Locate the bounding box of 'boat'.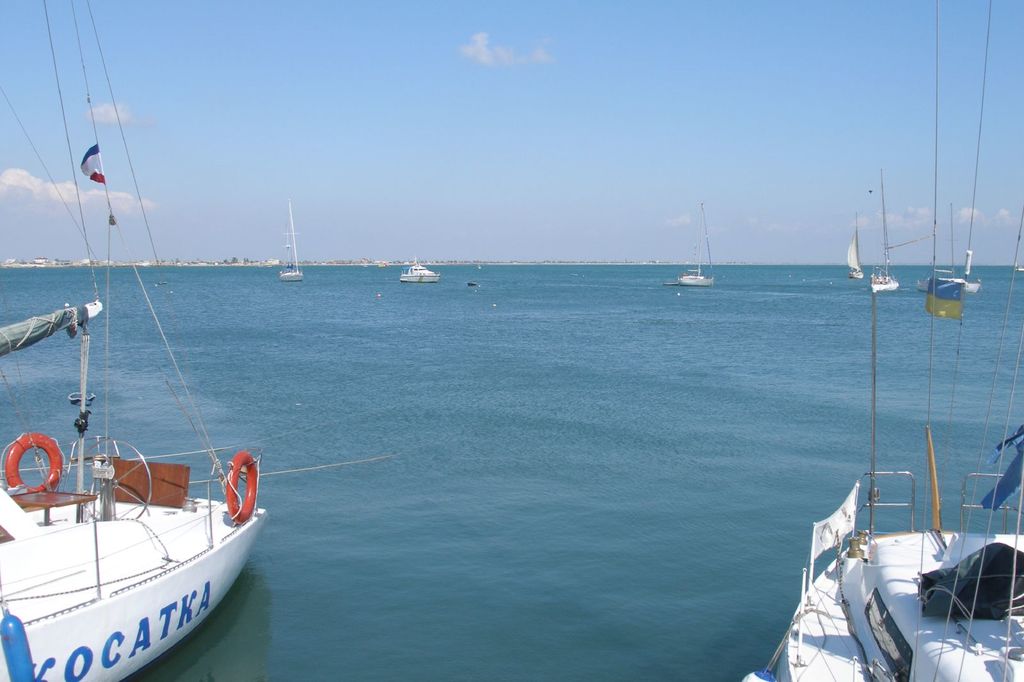
Bounding box: (850, 212, 865, 276).
